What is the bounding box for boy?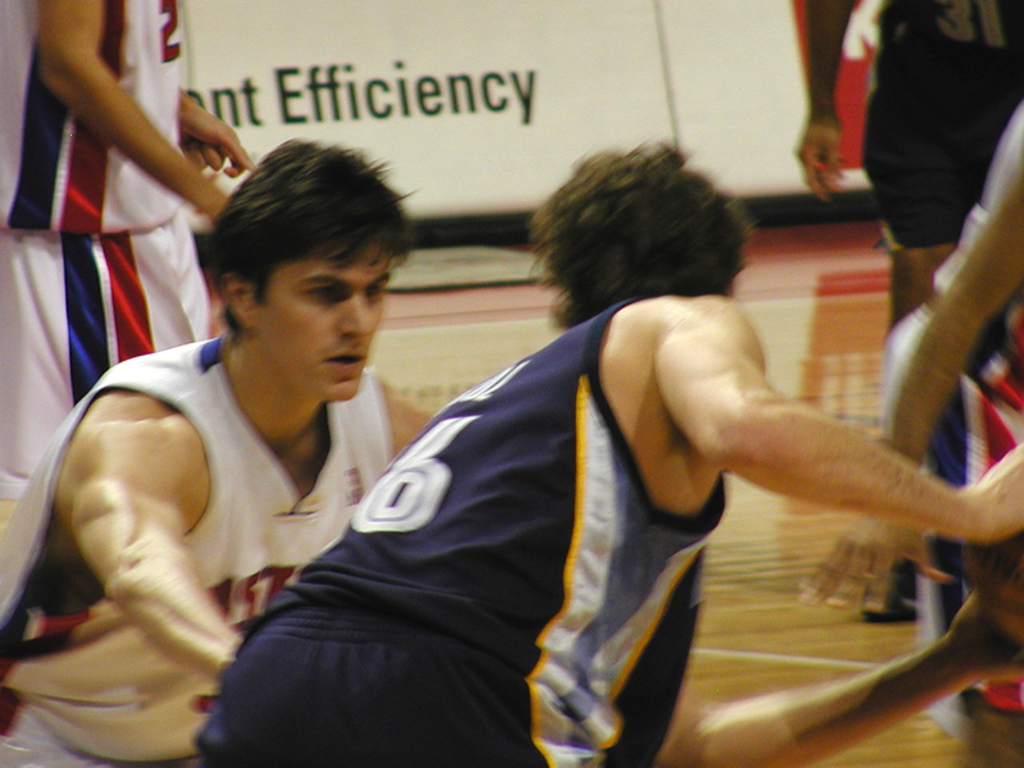
l=47, t=142, r=439, b=733.
